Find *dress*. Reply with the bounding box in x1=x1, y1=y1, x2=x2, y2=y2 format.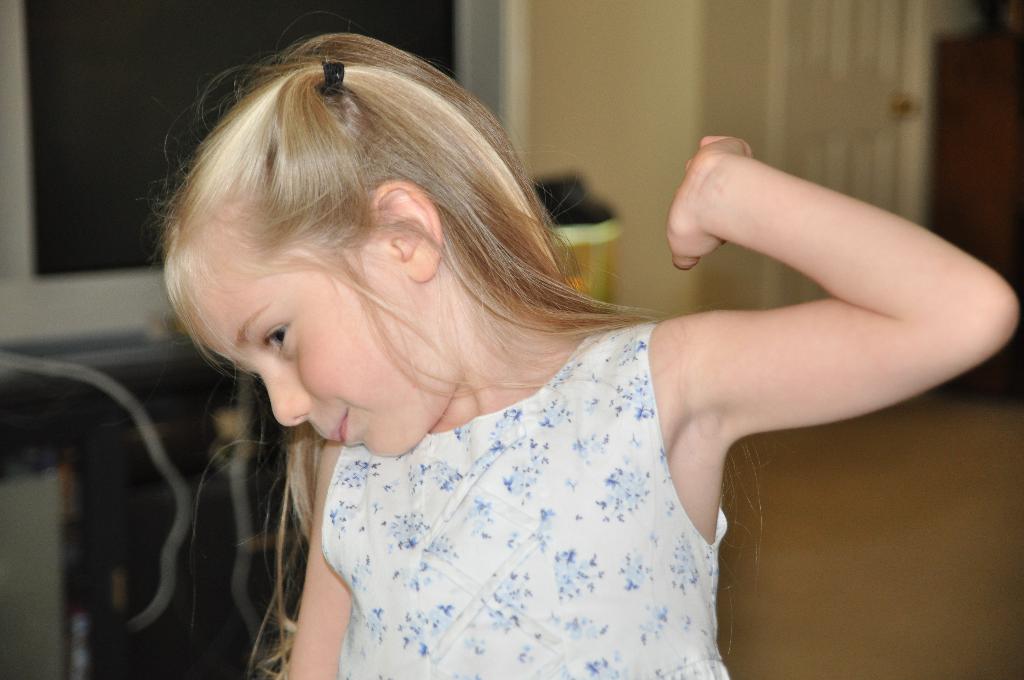
x1=316, y1=323, x2=730, y2=679.
